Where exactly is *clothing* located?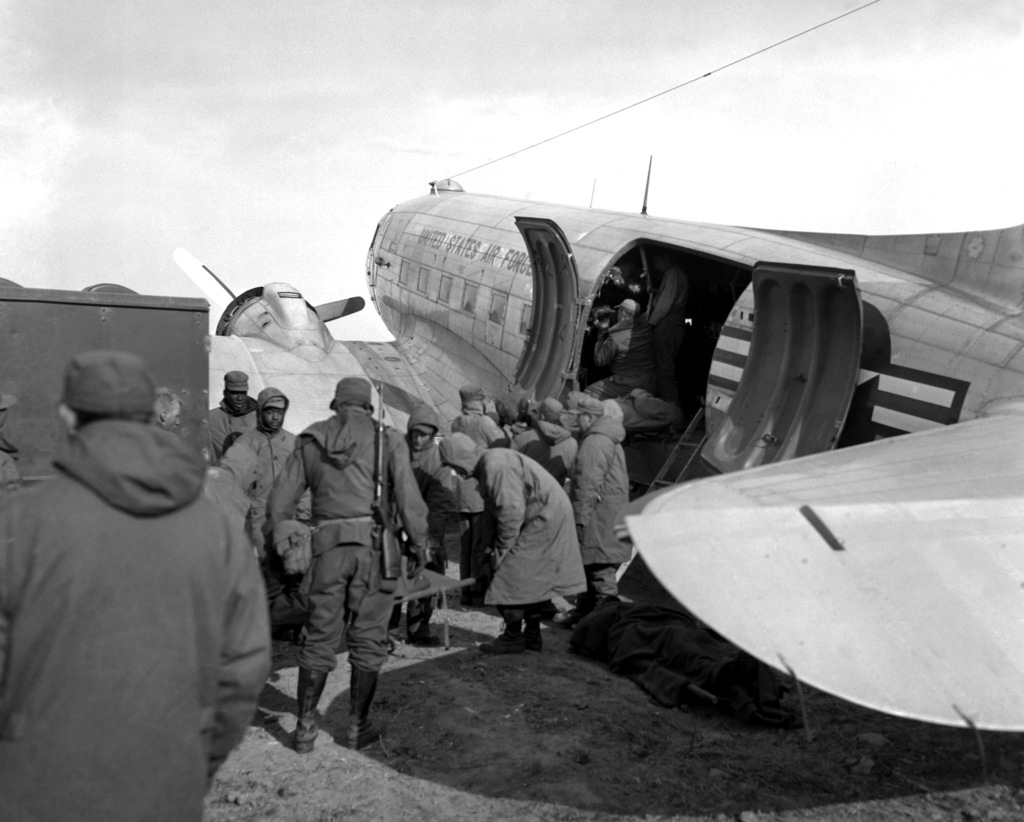
Its bounding box is detection(18, 377, 286, 799).
